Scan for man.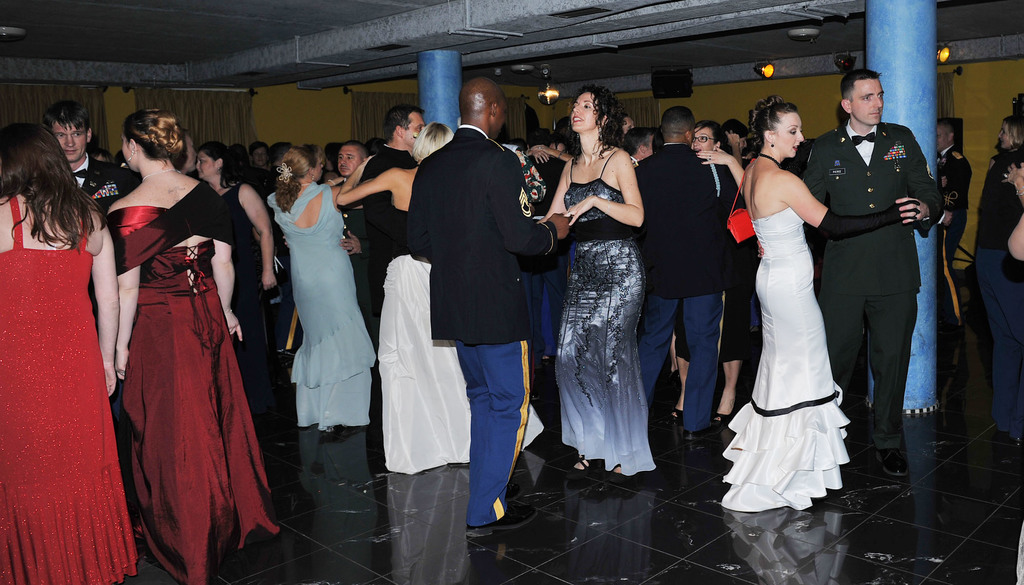
Scan result: locate(170, 129, 198, 175).
